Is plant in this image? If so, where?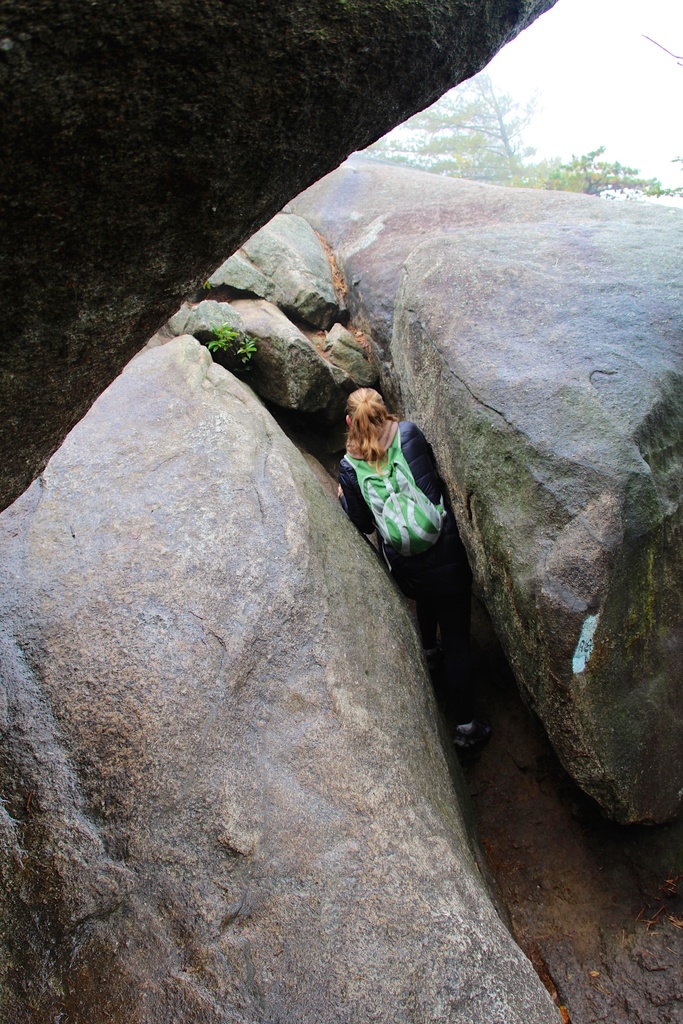
Yes, at (199,310,258,364).
